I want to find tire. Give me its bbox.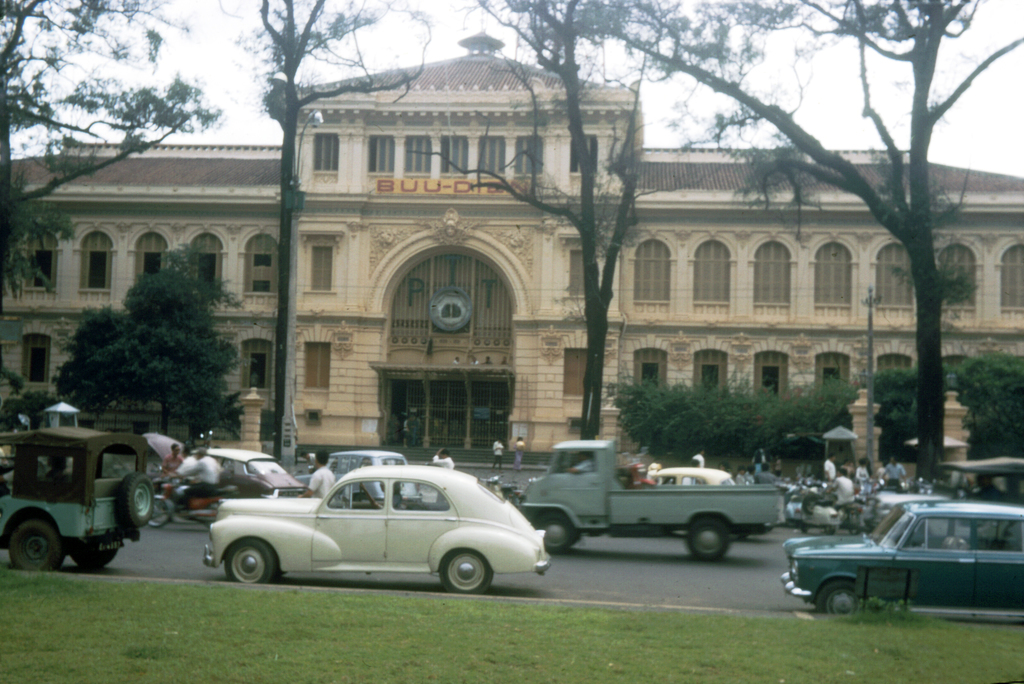
Rect(817, 581, 858, 616).
